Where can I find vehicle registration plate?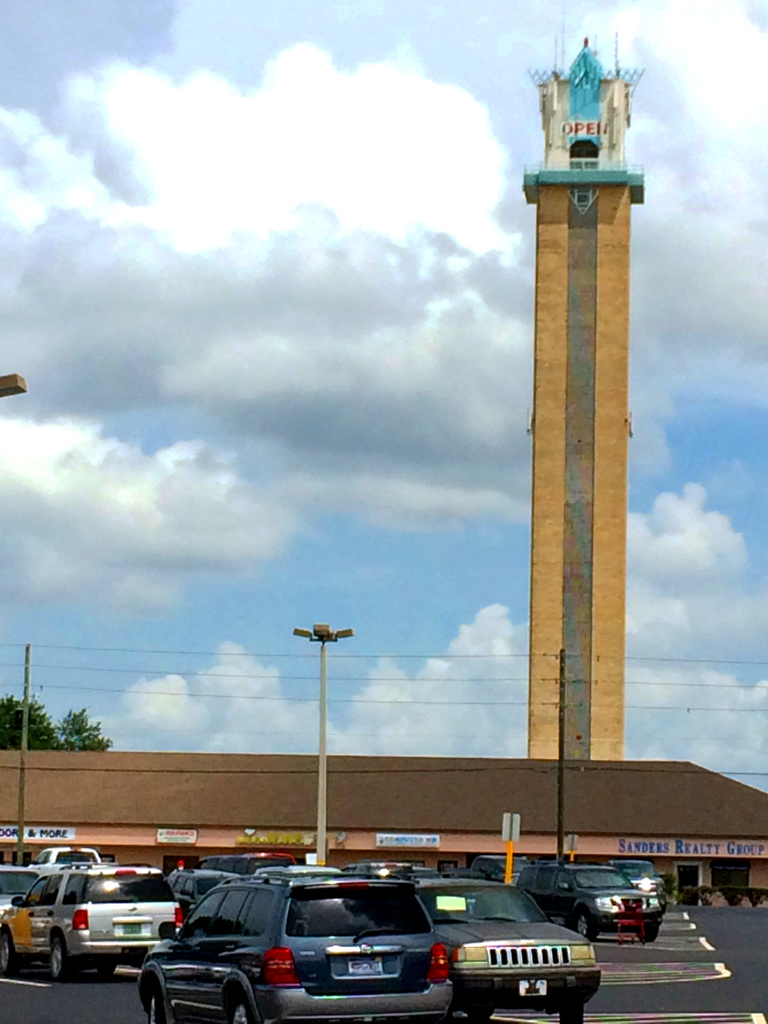
You can find it at (518, 978, 548, 997).
